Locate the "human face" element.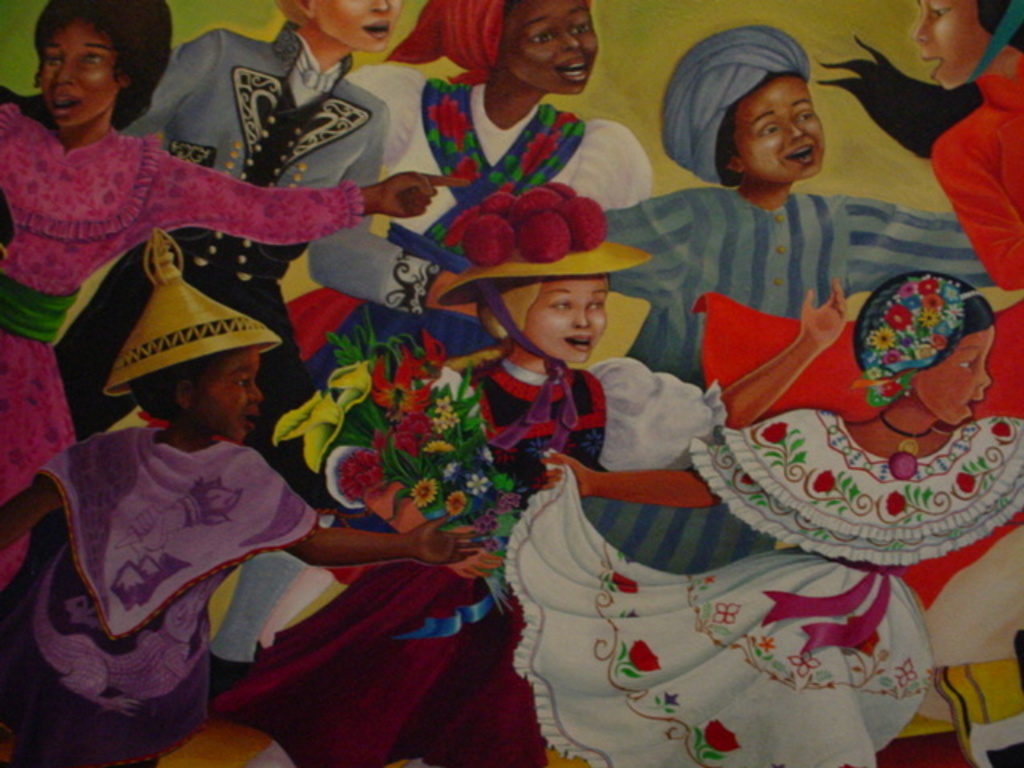
Element bbox: x1=38, y1=22, x2=114, y2=123.
